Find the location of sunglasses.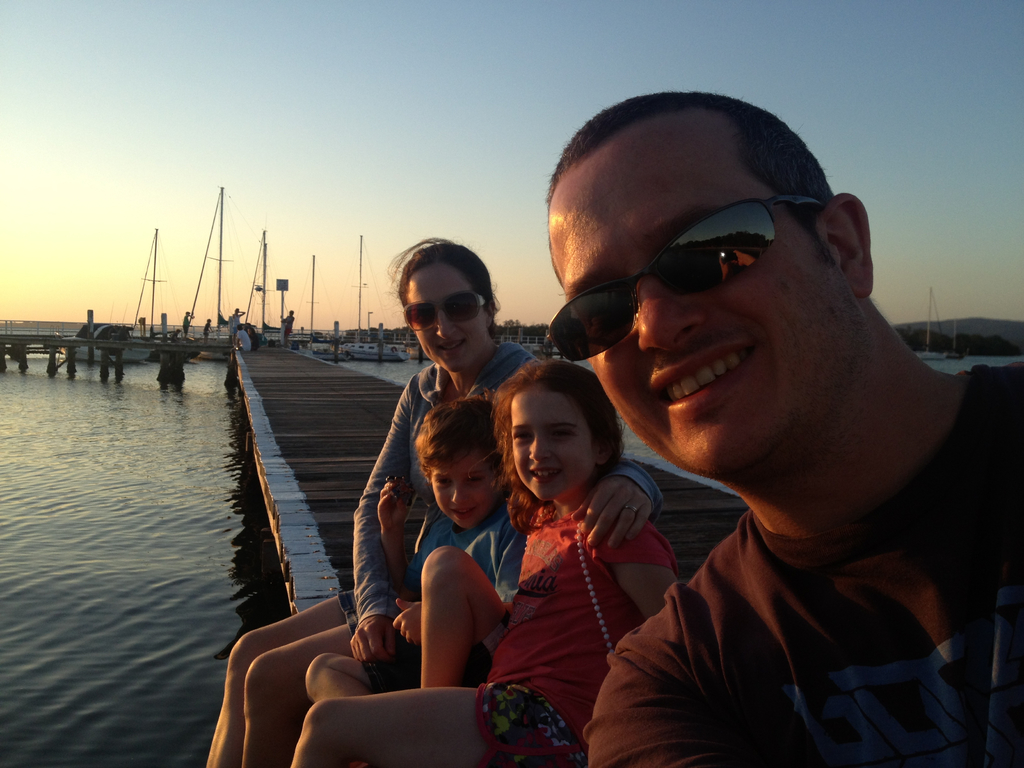
Location: {"x1": 540, "y1": 192, "x2": 835, "y2": 369}.
